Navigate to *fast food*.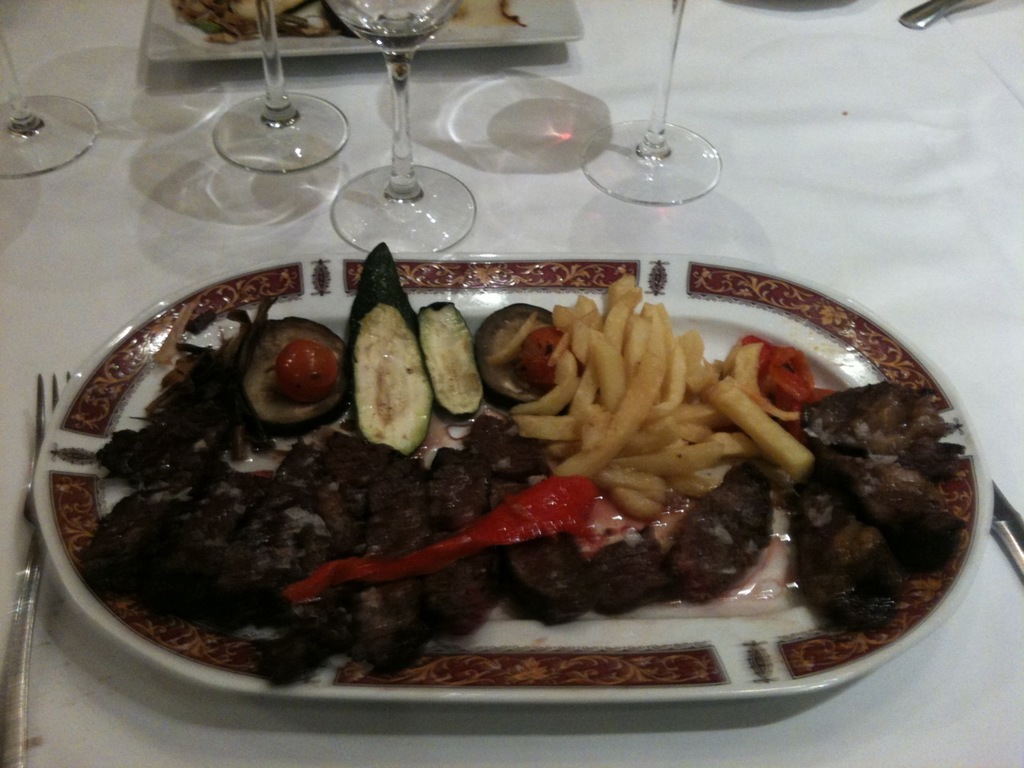
Navigation target: locate(682, 331, 704, 363).
